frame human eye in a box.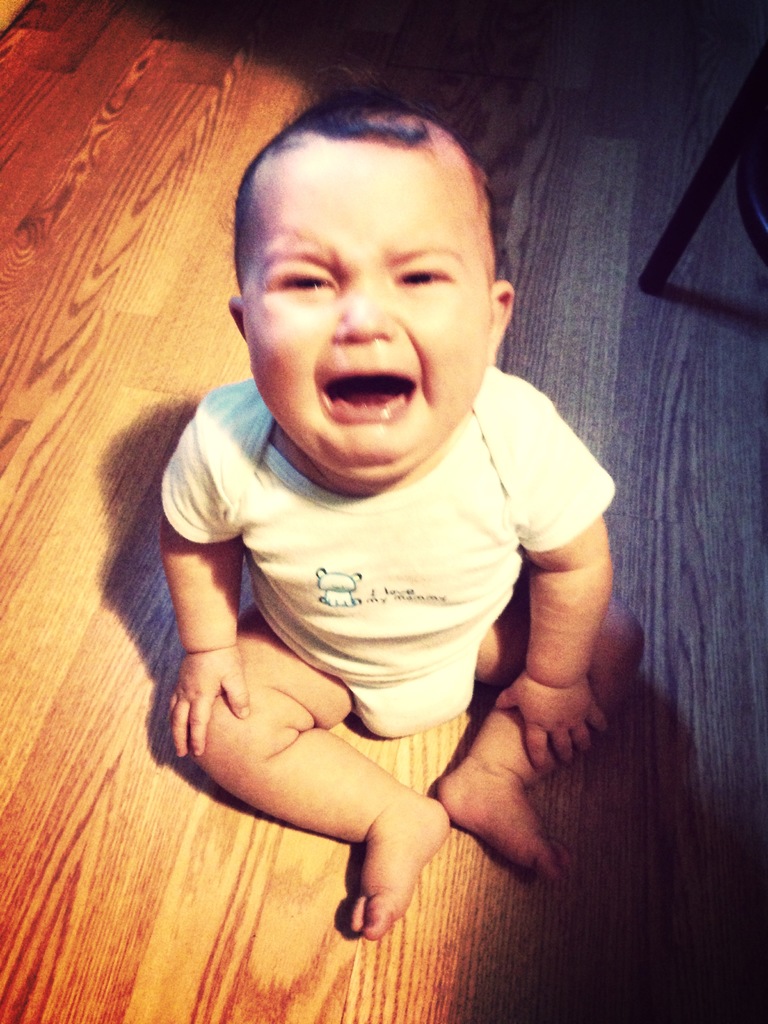
392 259 455 291.
